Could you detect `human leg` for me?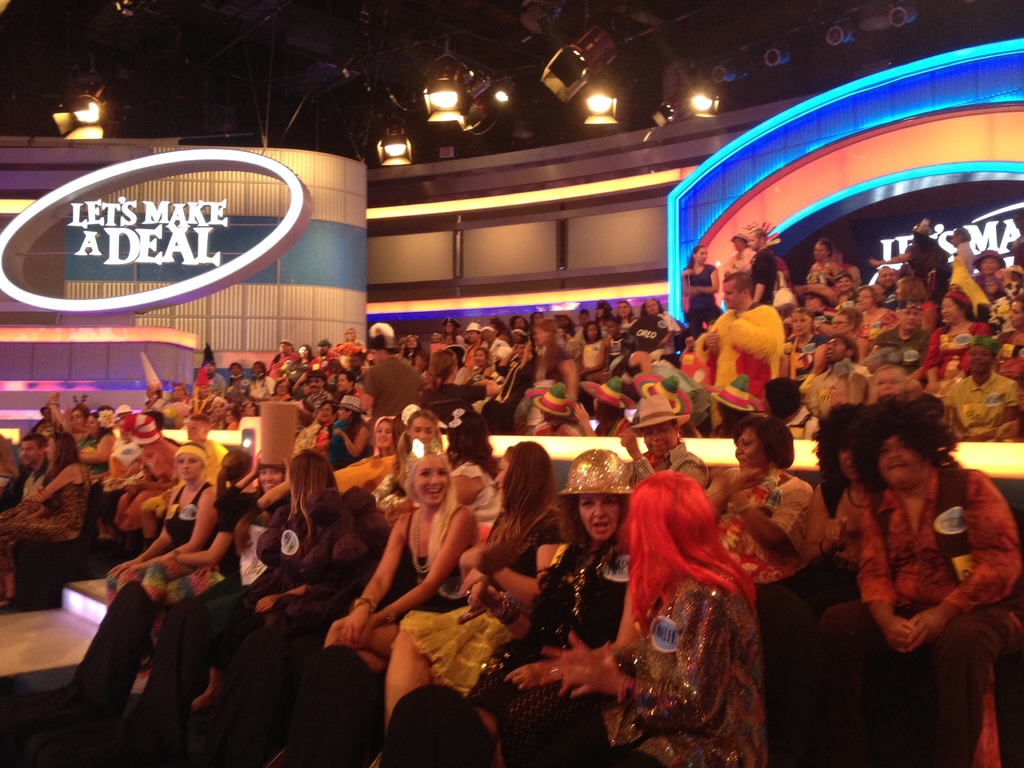
Detection result: [396, 621, 435, 707].
